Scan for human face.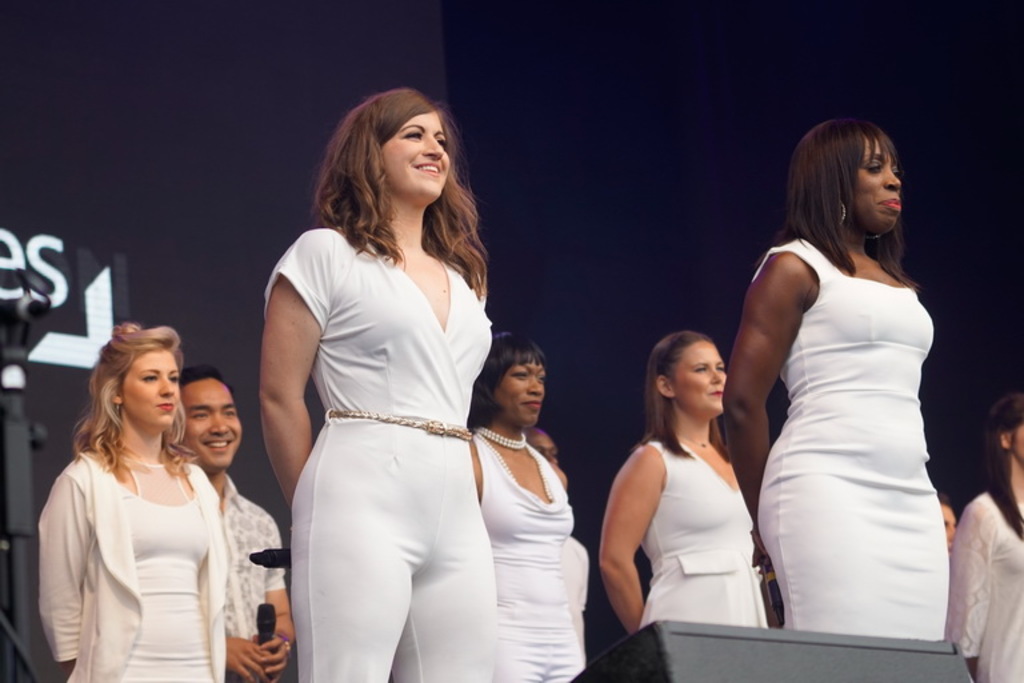
Scan result: 184:378:241:468.
